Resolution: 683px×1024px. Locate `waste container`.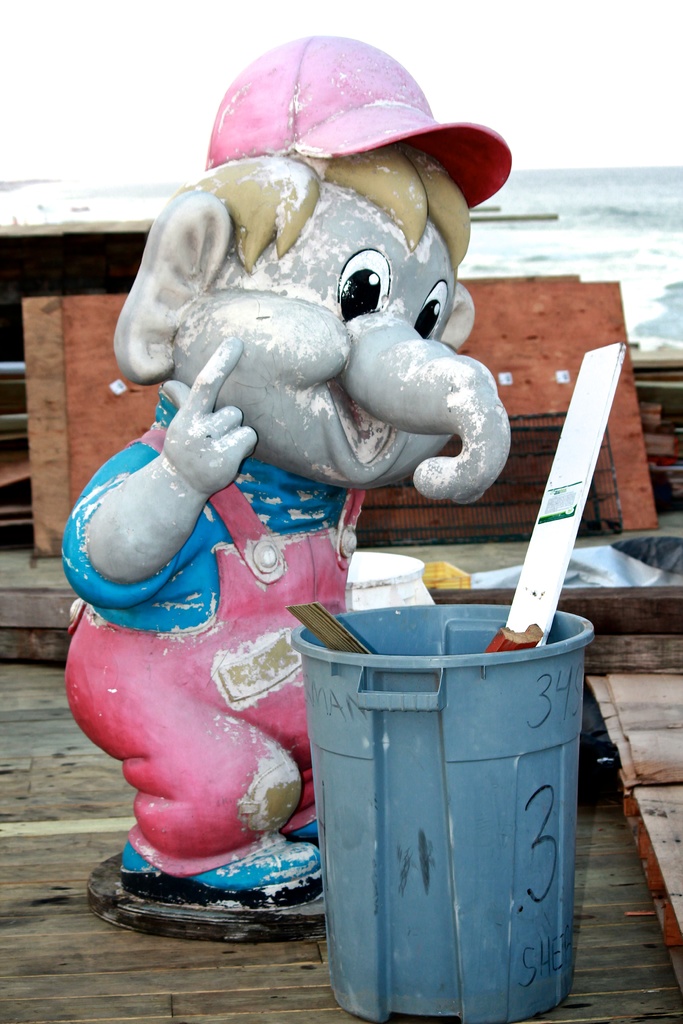
<region>303, 602, 588, 1019</region>.
